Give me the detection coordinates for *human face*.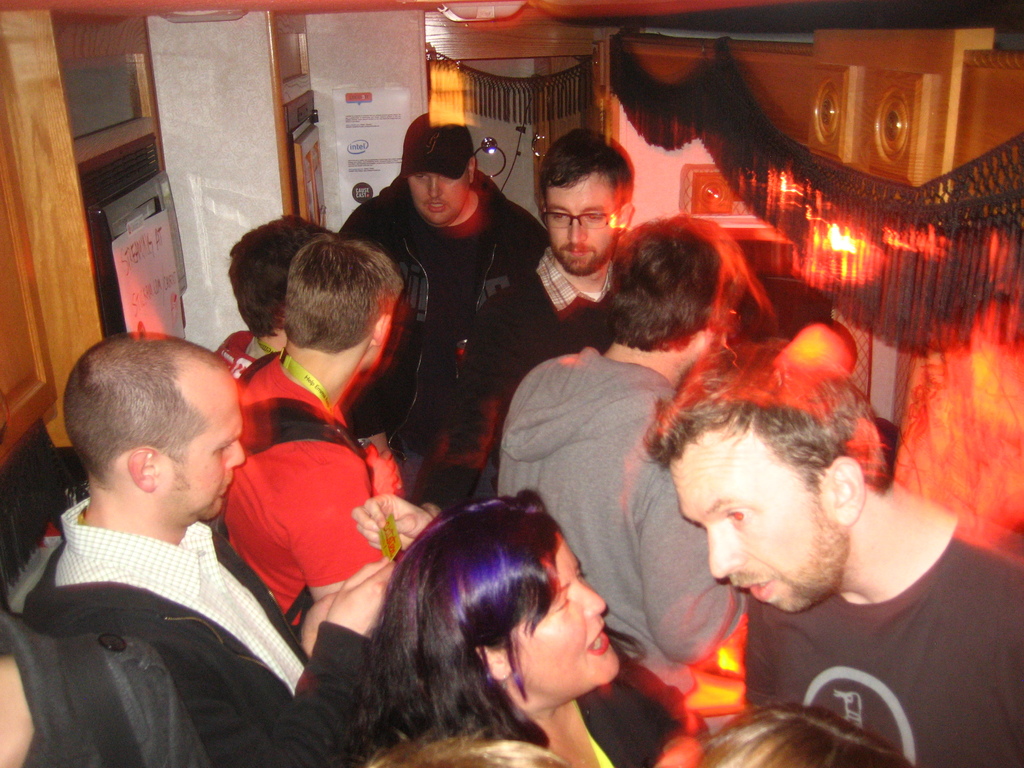
<box>513,525,627,705</box>.
